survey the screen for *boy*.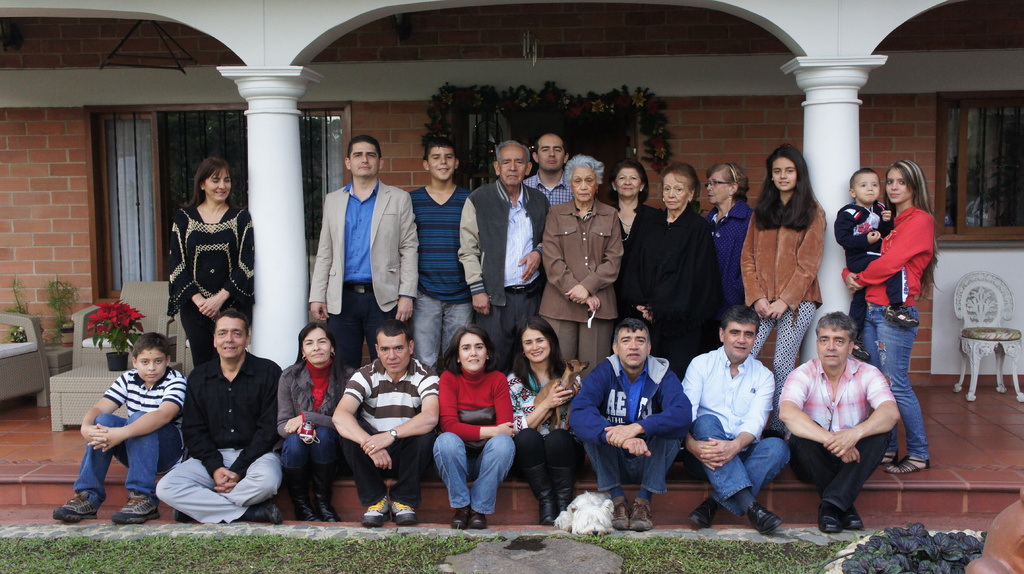
Survey found: (left=408, top=139, right=473, bottom=367).
